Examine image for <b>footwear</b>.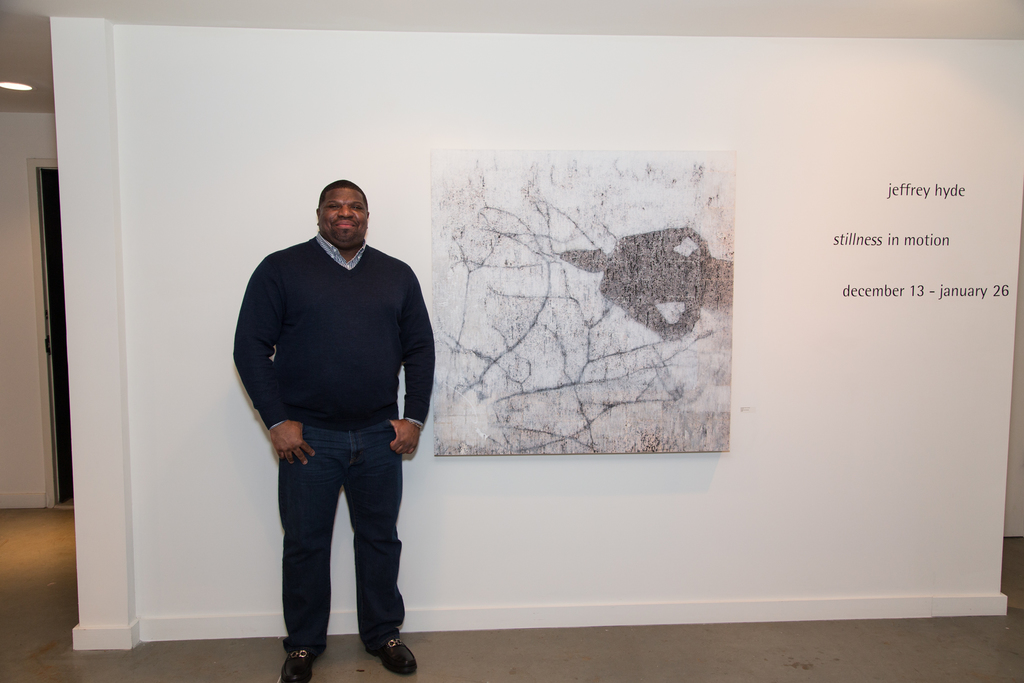
Examination result: l=284, t=650, r=313, b=682.
